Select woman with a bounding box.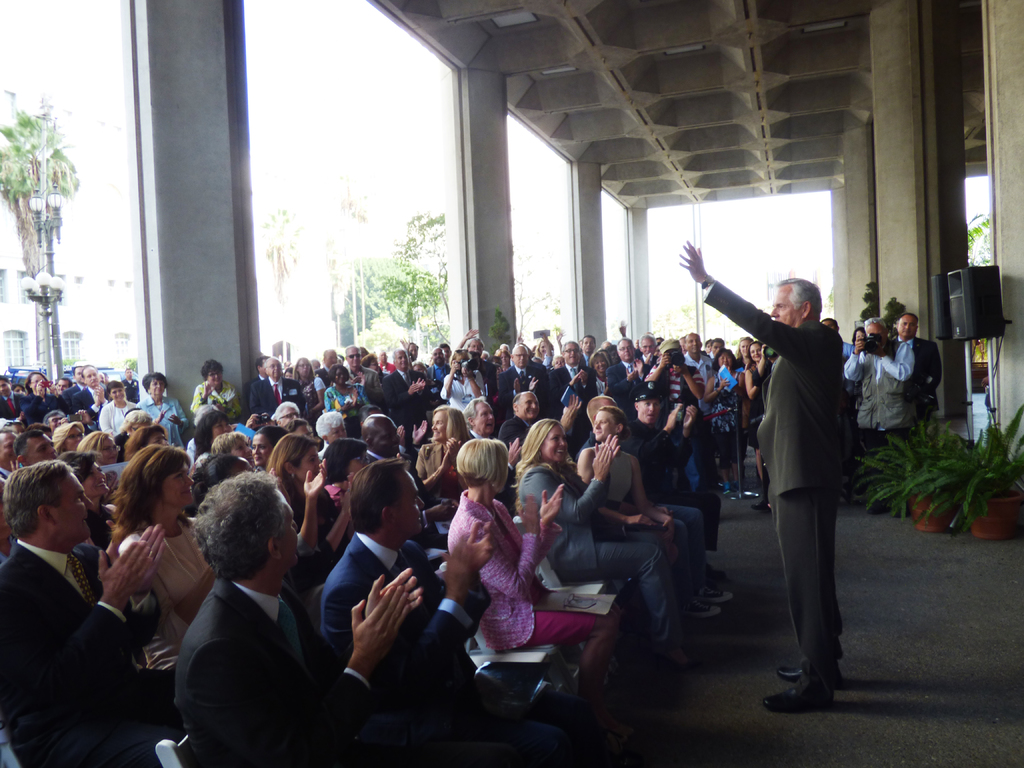
detection(575, 405, 733, 620).
